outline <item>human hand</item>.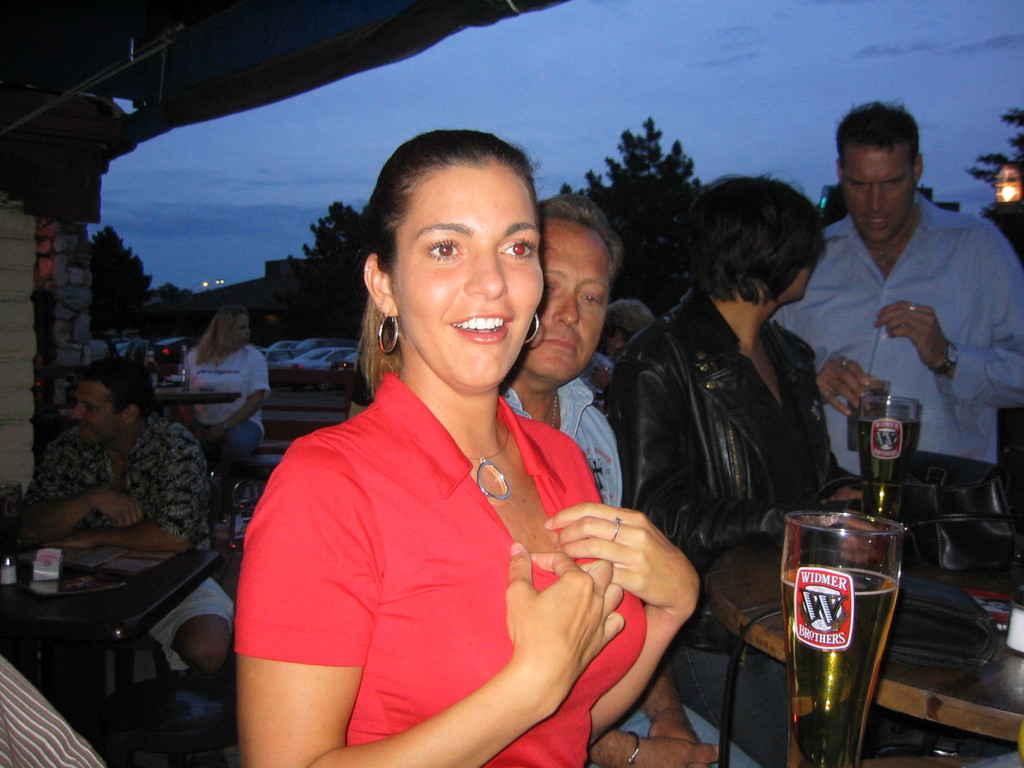
Outline: (x1=540, y1=508, x2=707, y2=636).
